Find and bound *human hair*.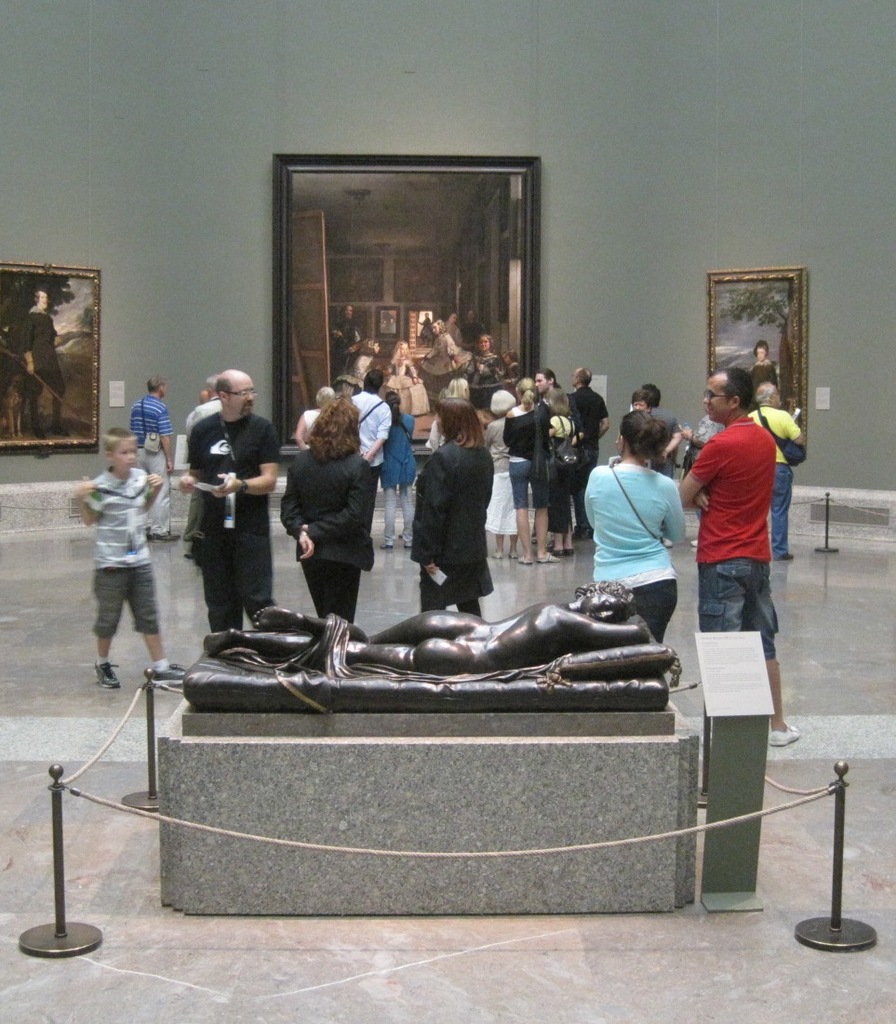
Bound: <box>723,366,752,414</box>.
